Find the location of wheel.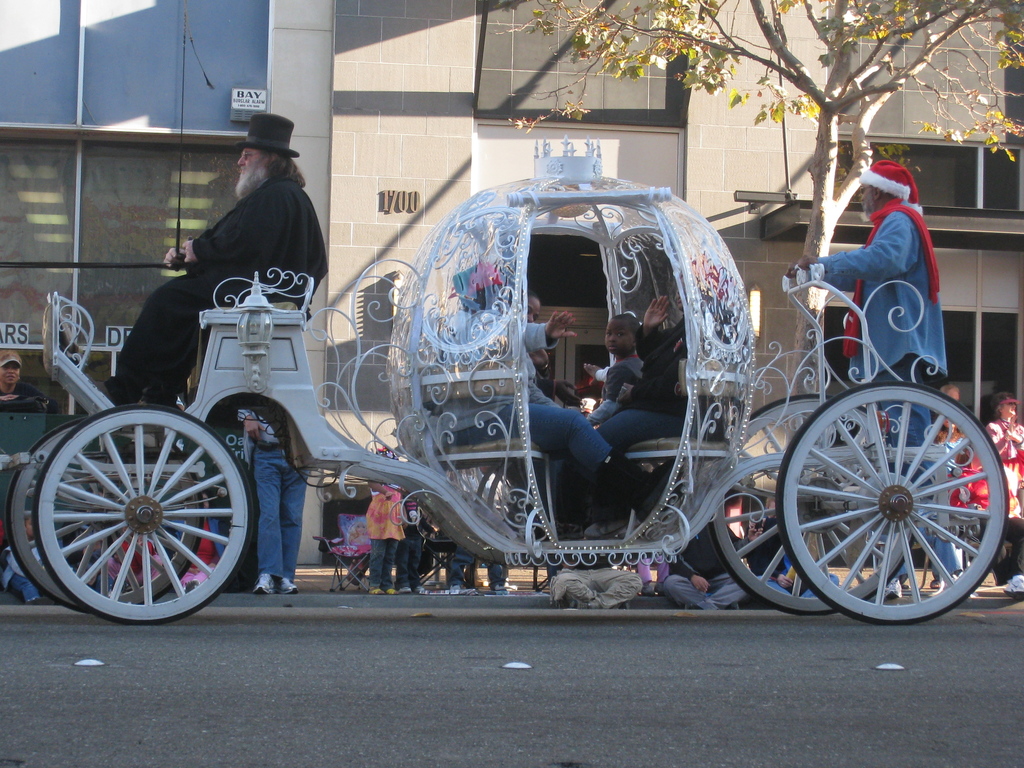
Location: 712,393,924,611.
